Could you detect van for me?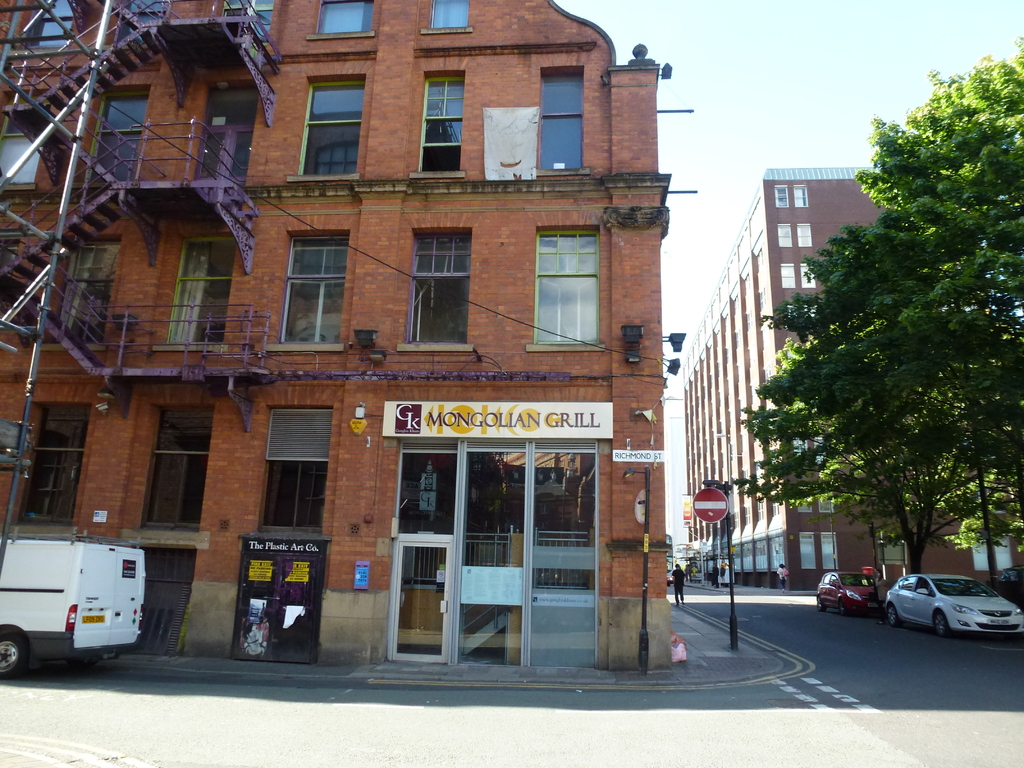
Detection result: left=1, top=534, right=152, bottom=673.
